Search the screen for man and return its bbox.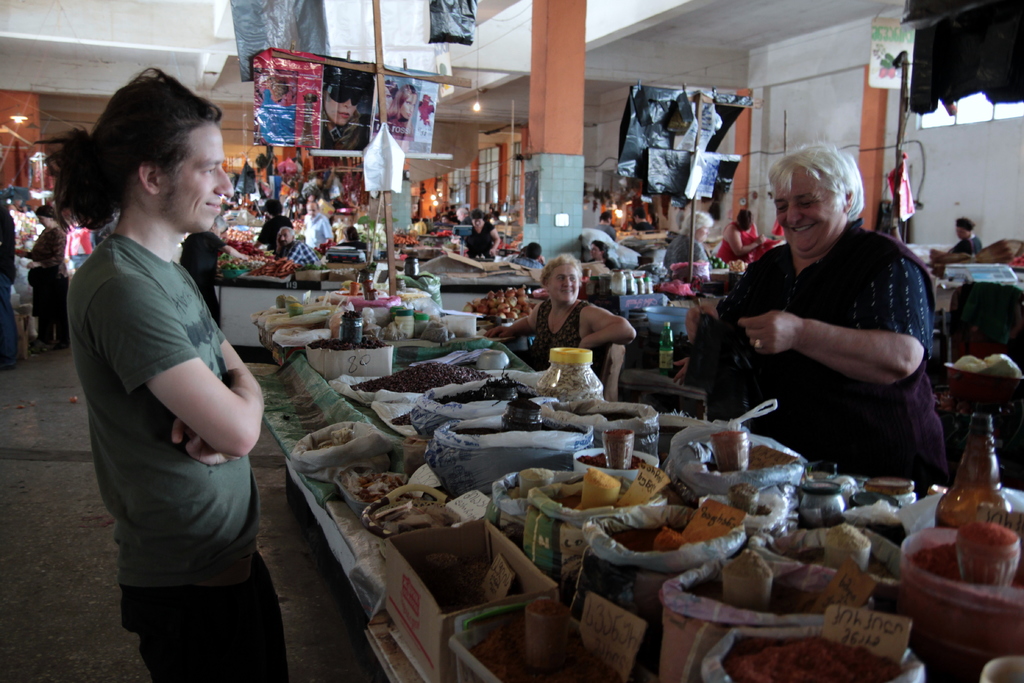
Found: <box>591,215,620,240</box>.
